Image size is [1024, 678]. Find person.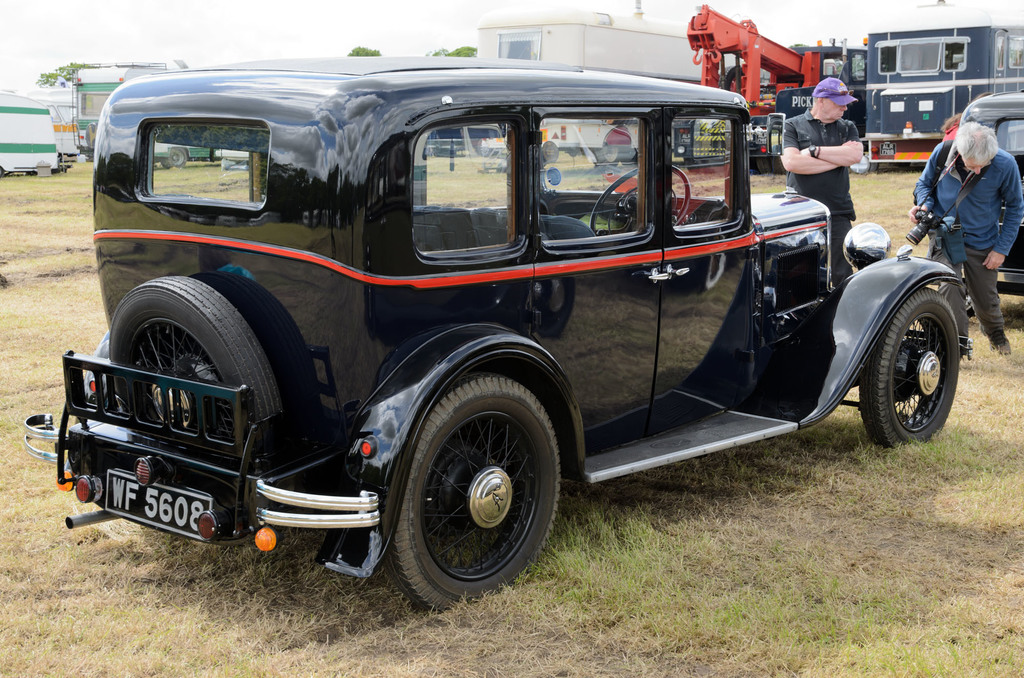
detection(781, 74, 865, 287).
